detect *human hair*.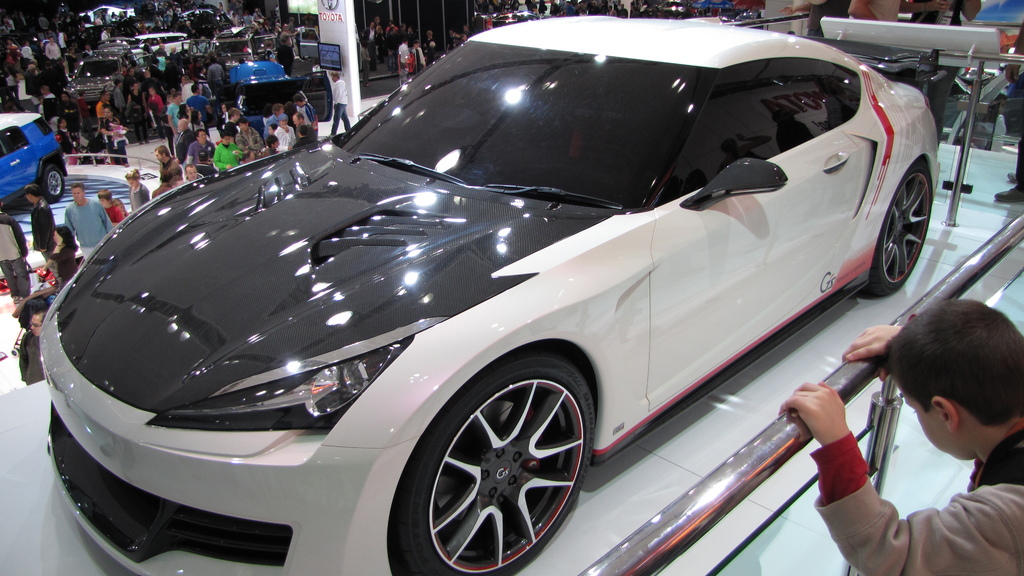
Detected at locate(236, 150, 252, 159).
